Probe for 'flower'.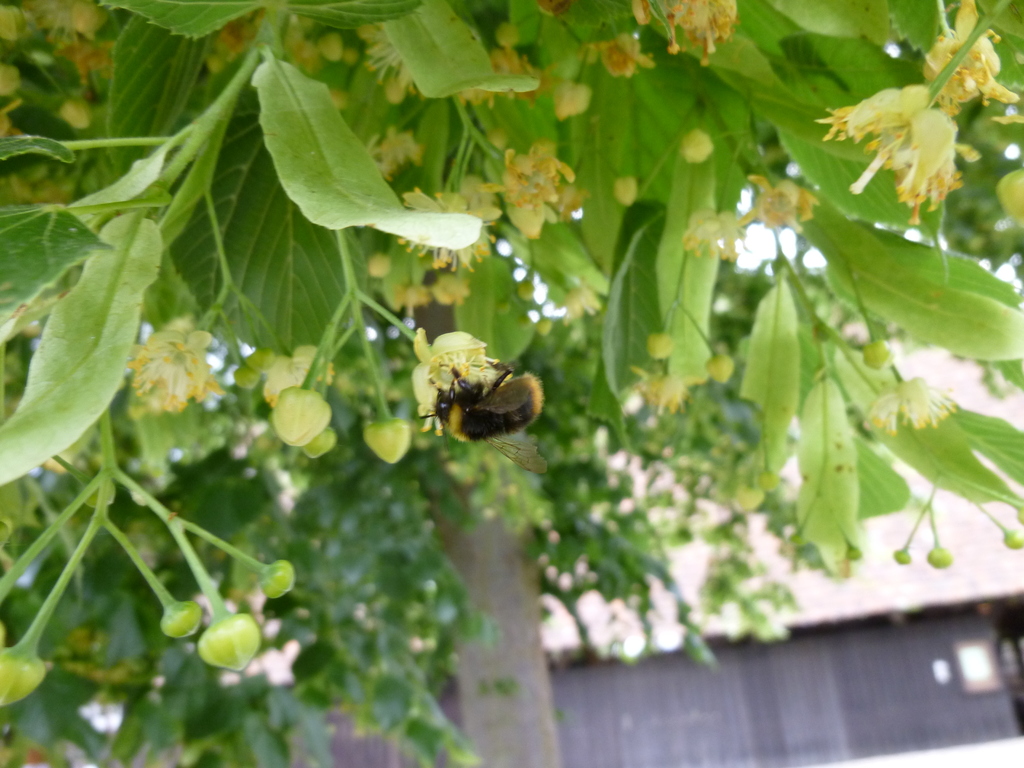
Probe result: box(367, 120, 415, 183).
